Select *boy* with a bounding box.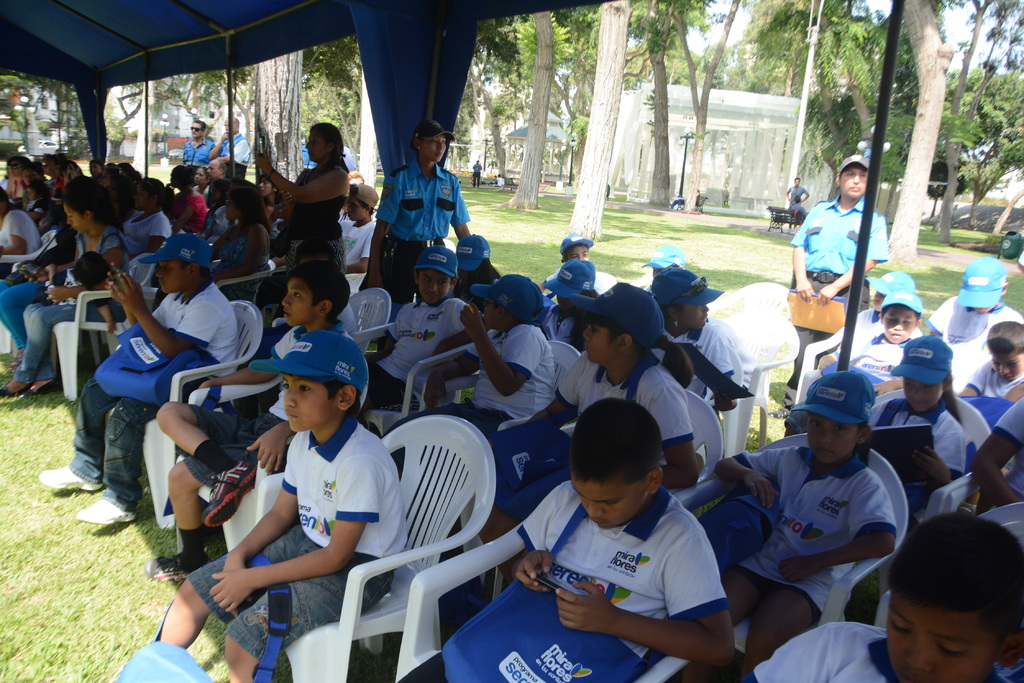
region(483, 405, 759, 666).
